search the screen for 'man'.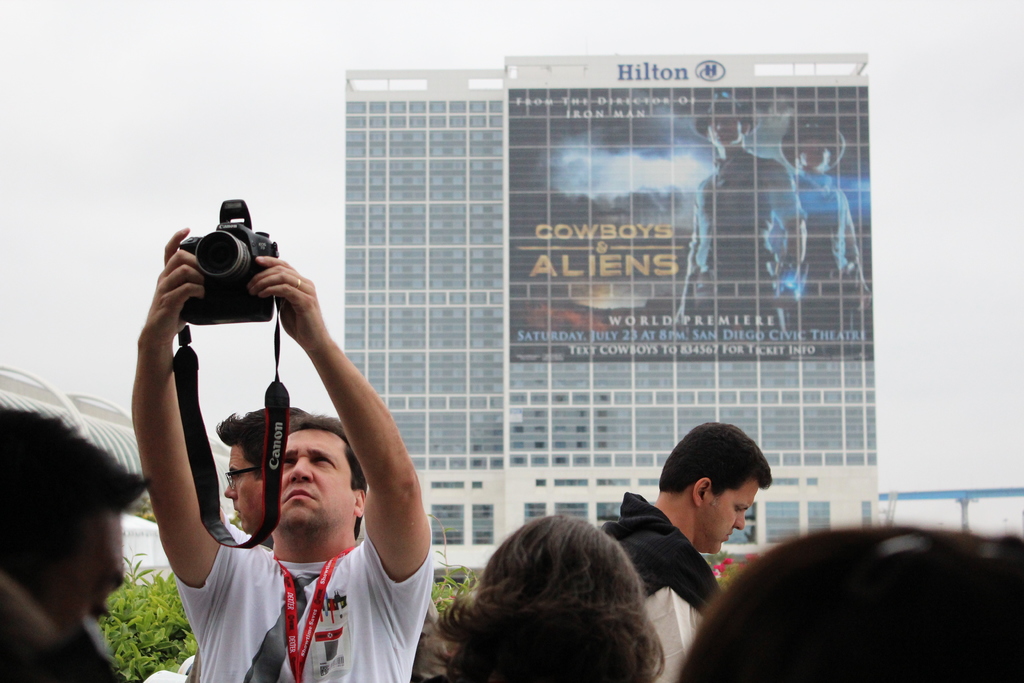
Found at select_region(668, 89, 812, 340).
